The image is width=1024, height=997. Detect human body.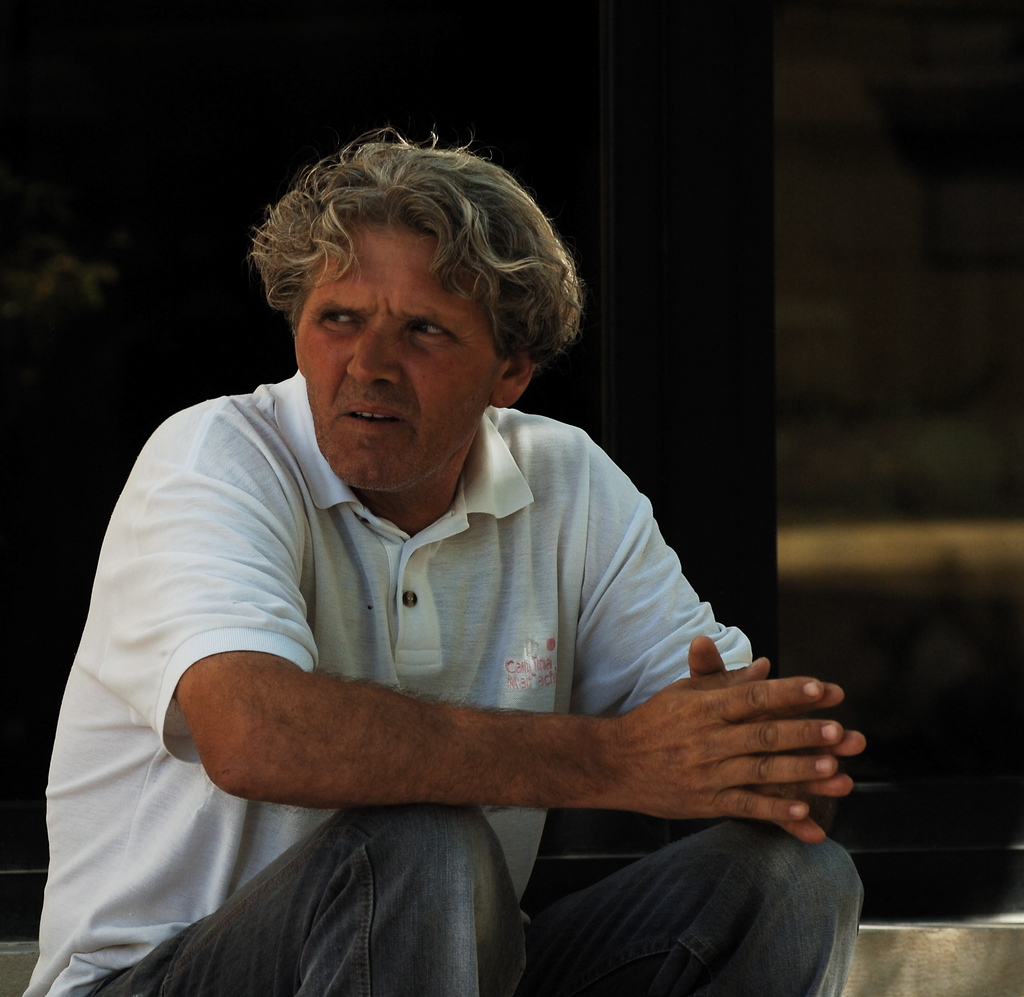
Detection: l=58, t=103, r=807, b=996.
